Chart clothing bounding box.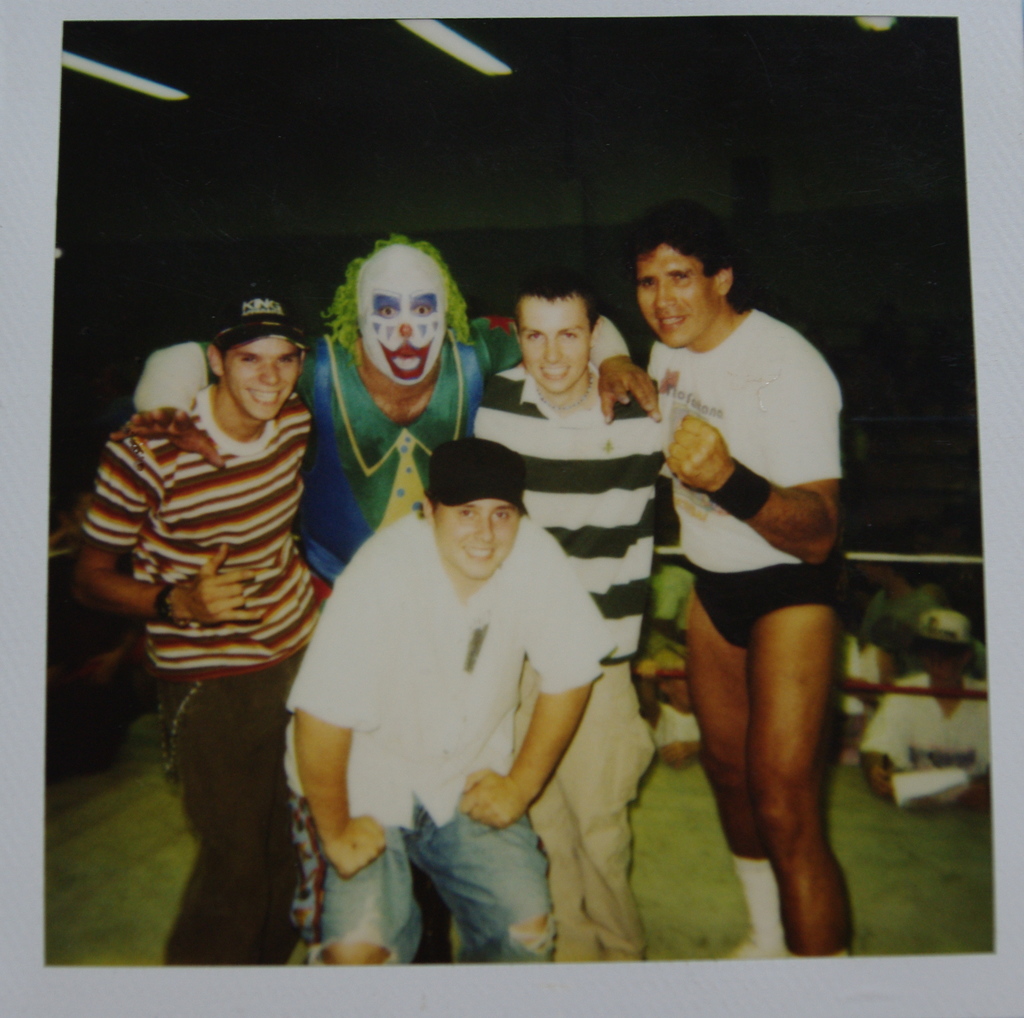
Charted: [470, 355, 668, 960].
